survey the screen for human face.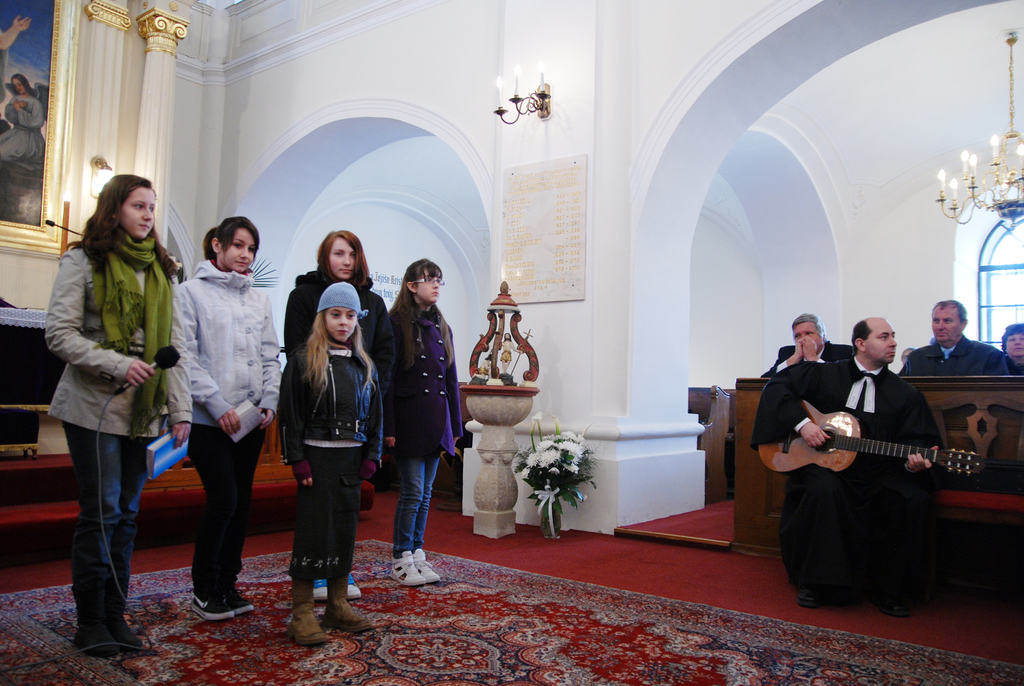
Survey found: bbox(866, 317, 896, 363).
